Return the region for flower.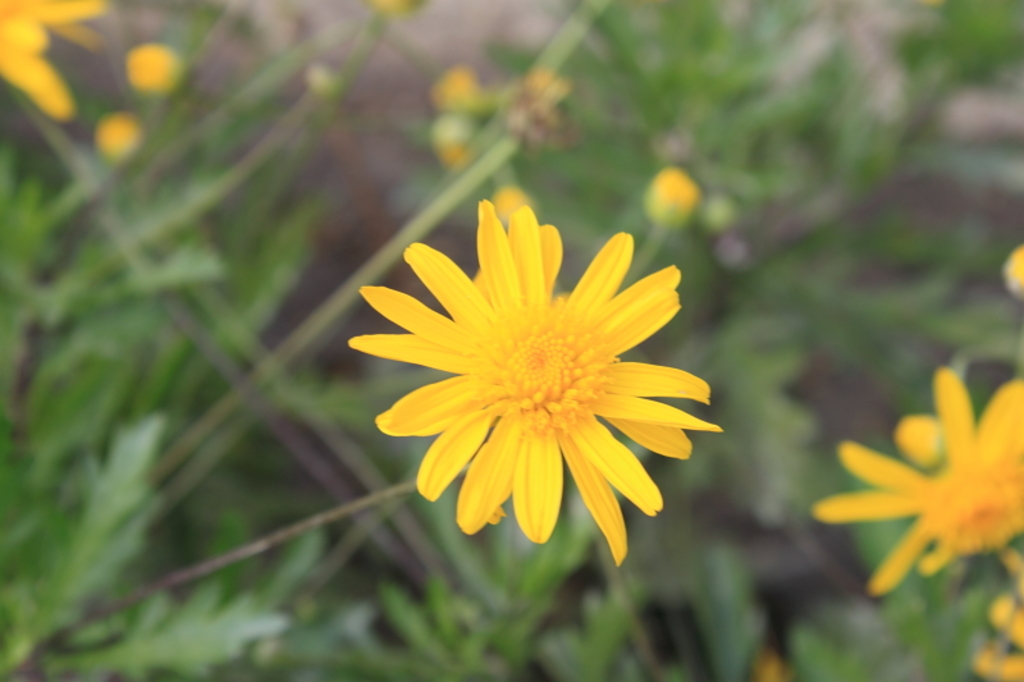
box=[493, 183, 534, 220].
